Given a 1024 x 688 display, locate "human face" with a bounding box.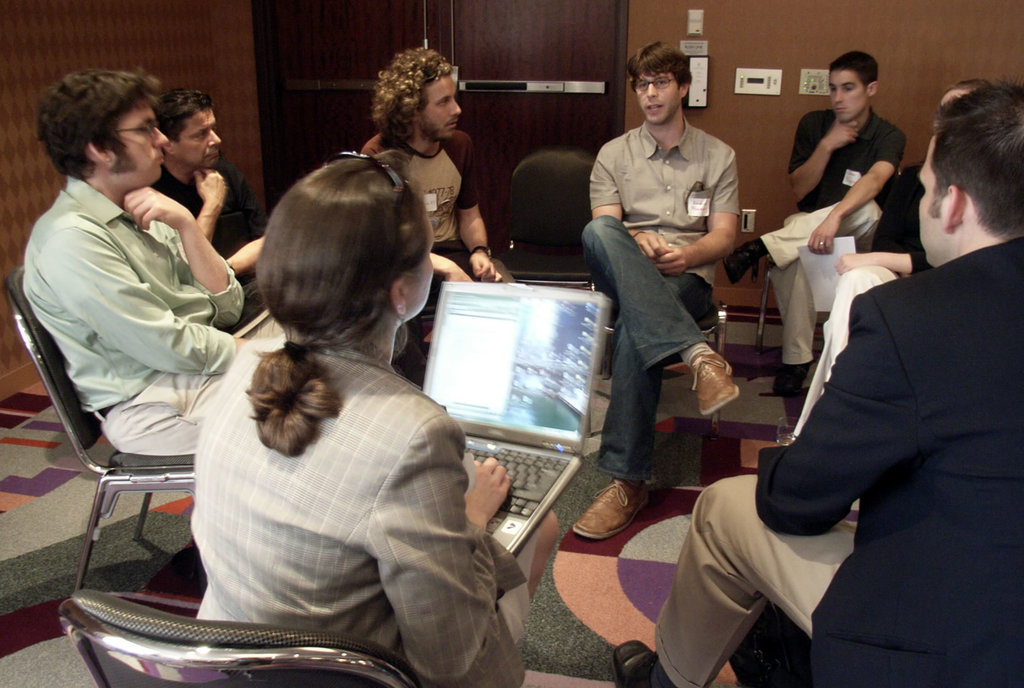
Located: bbox(916, 145, 937, 260).
